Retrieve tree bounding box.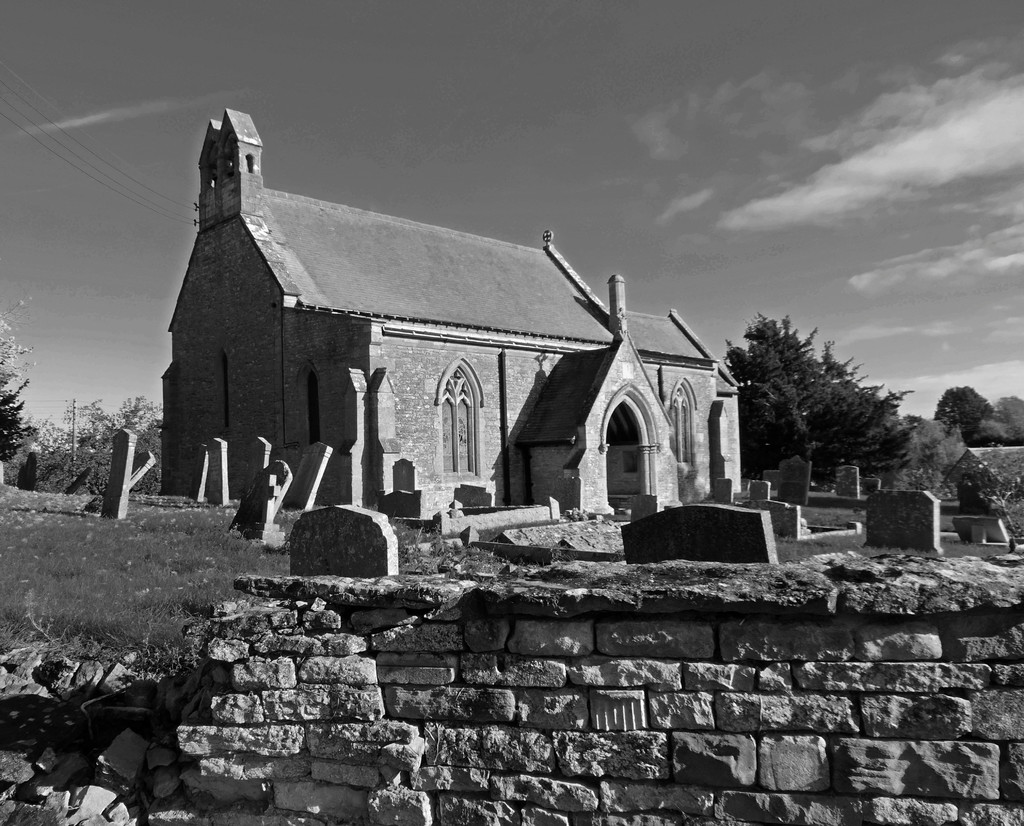
Bounding box: <box>726,311,909,498</box>.
